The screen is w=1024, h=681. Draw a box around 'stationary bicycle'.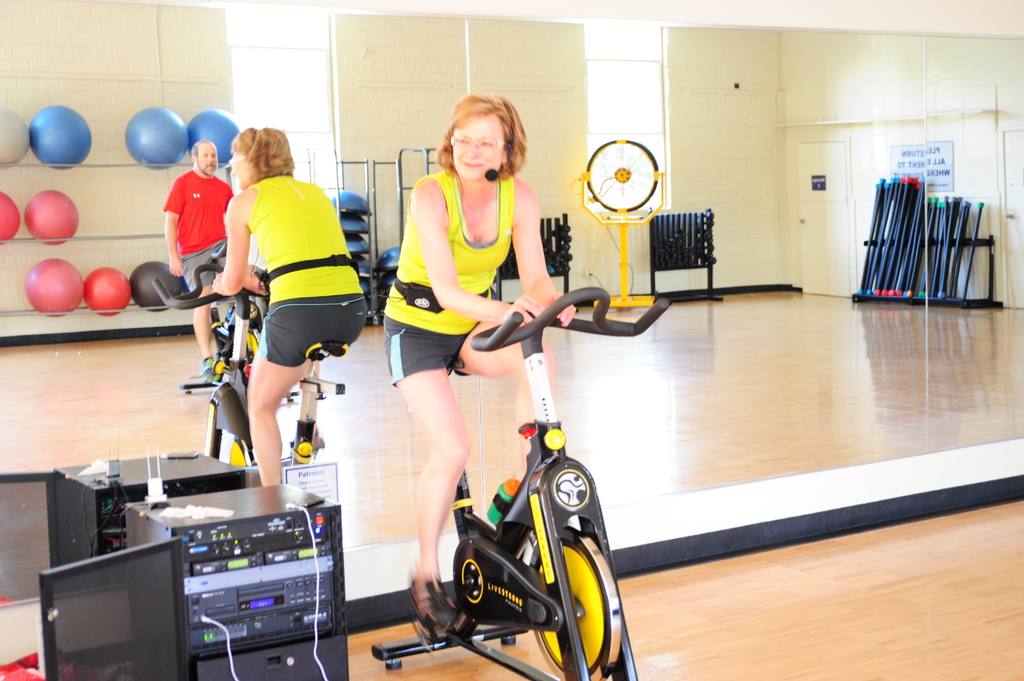
[367, 280, 672, 680].
